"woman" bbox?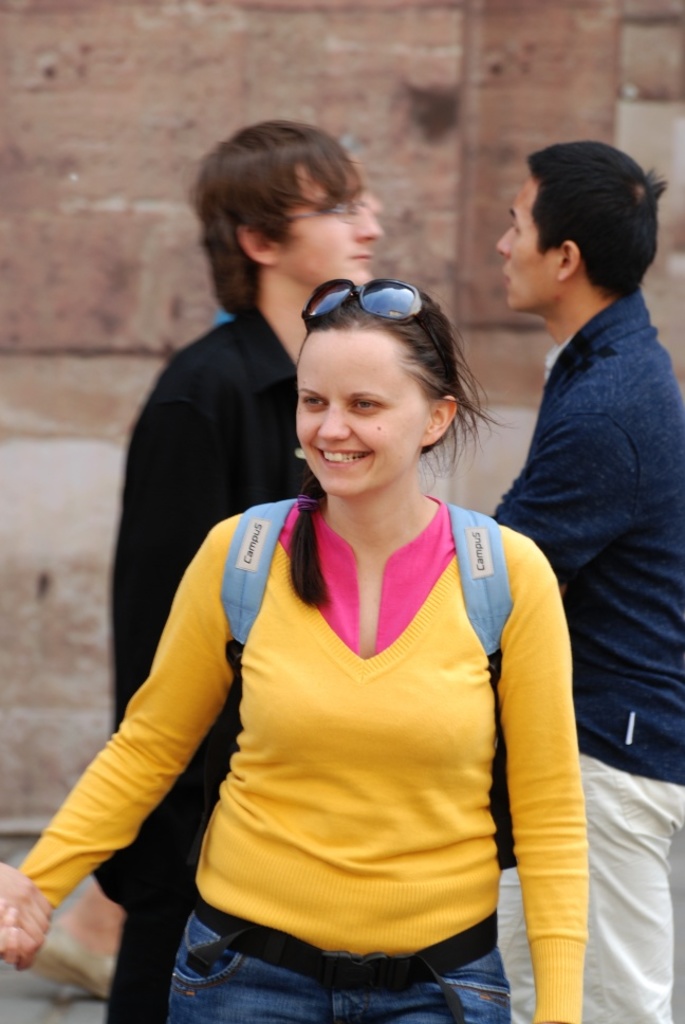
(left=0, top=278, right=576, bottom=1023)
